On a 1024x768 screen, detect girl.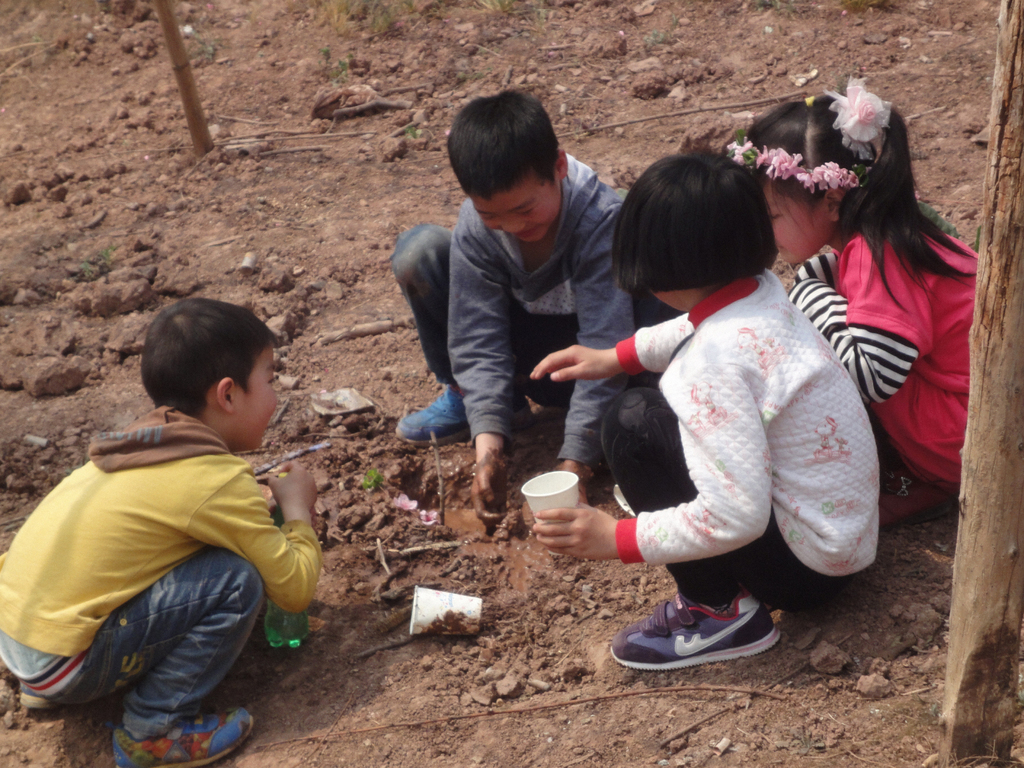
region(724, 77, 982, 533).
